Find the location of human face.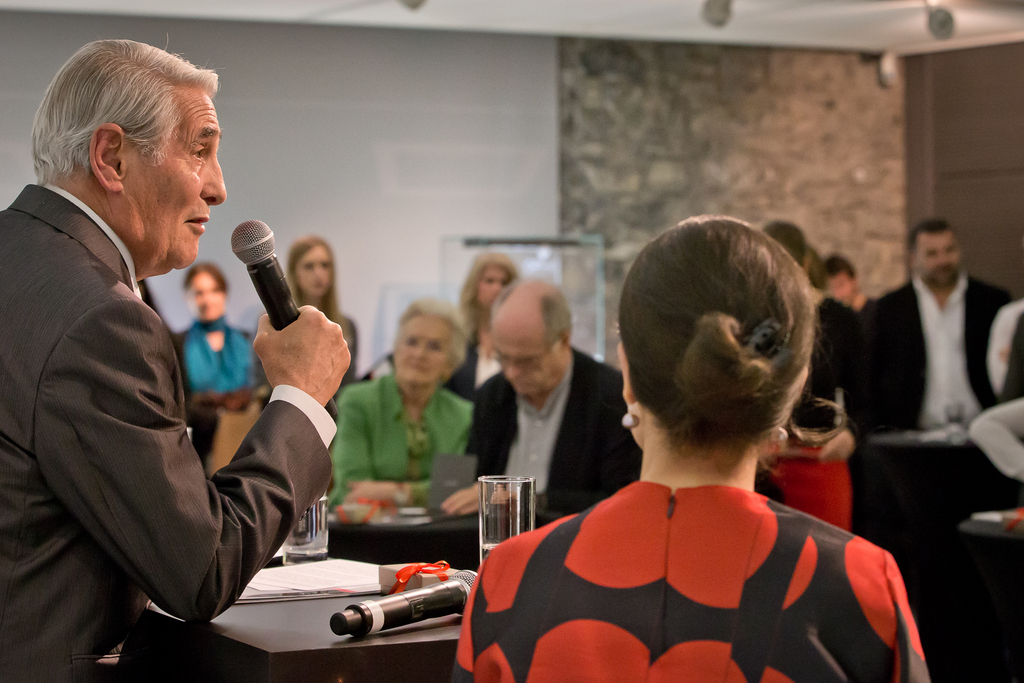
Location: box=[826, 277, 855, 306].
